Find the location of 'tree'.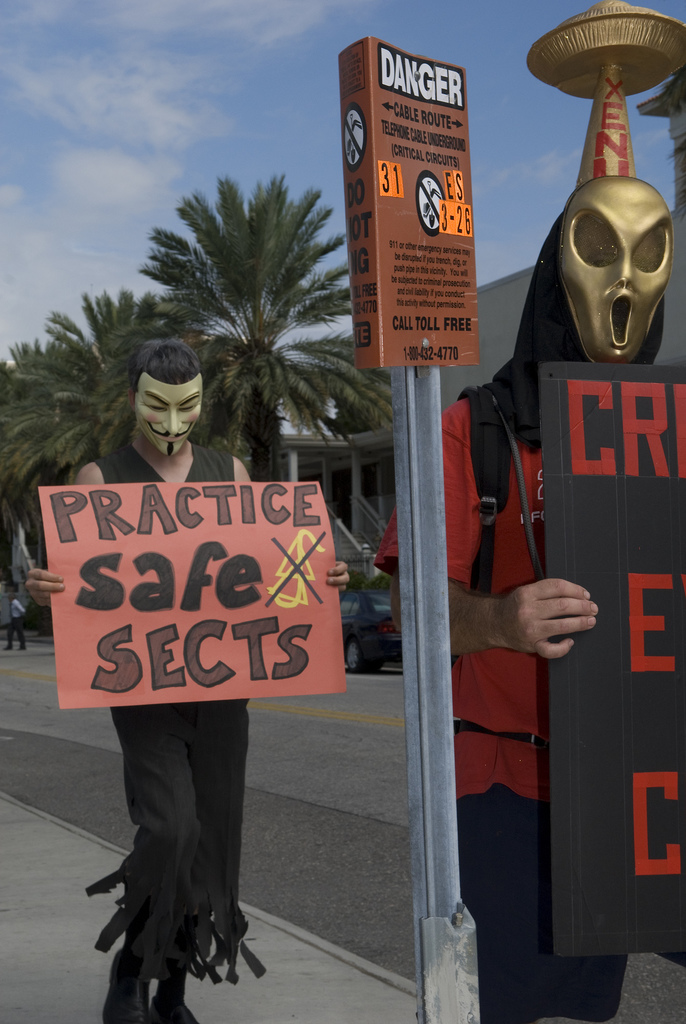
Location: [left=113, top=138, right=375, bottom=477].
